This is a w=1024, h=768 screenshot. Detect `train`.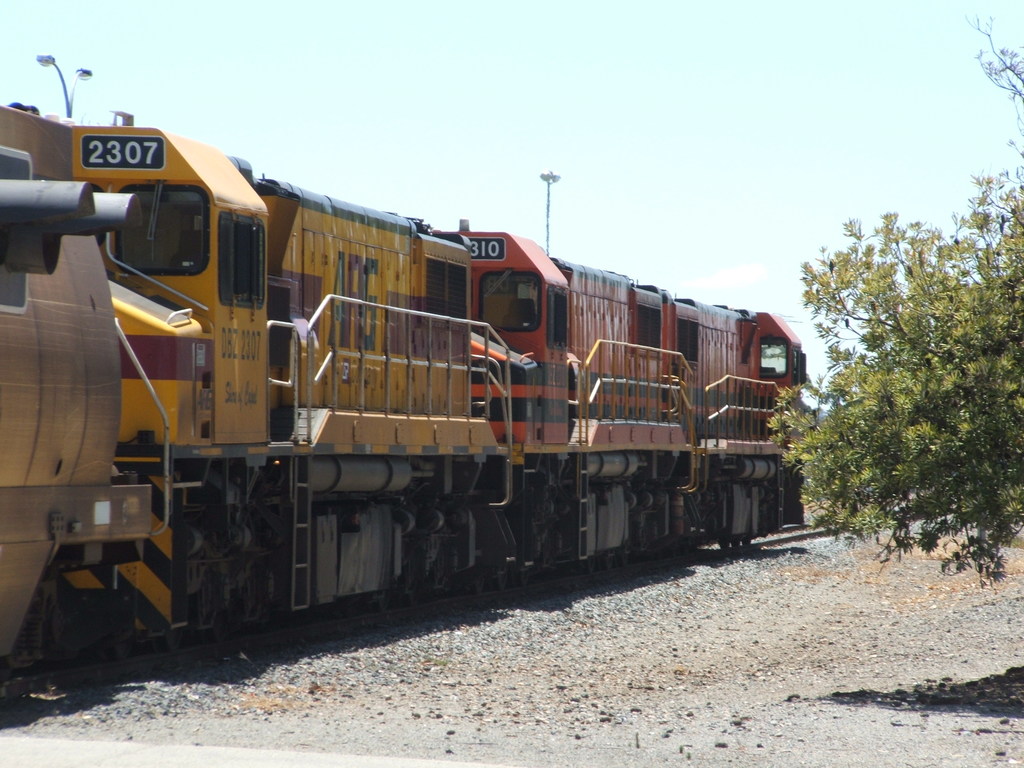
[0,100,808,678].
